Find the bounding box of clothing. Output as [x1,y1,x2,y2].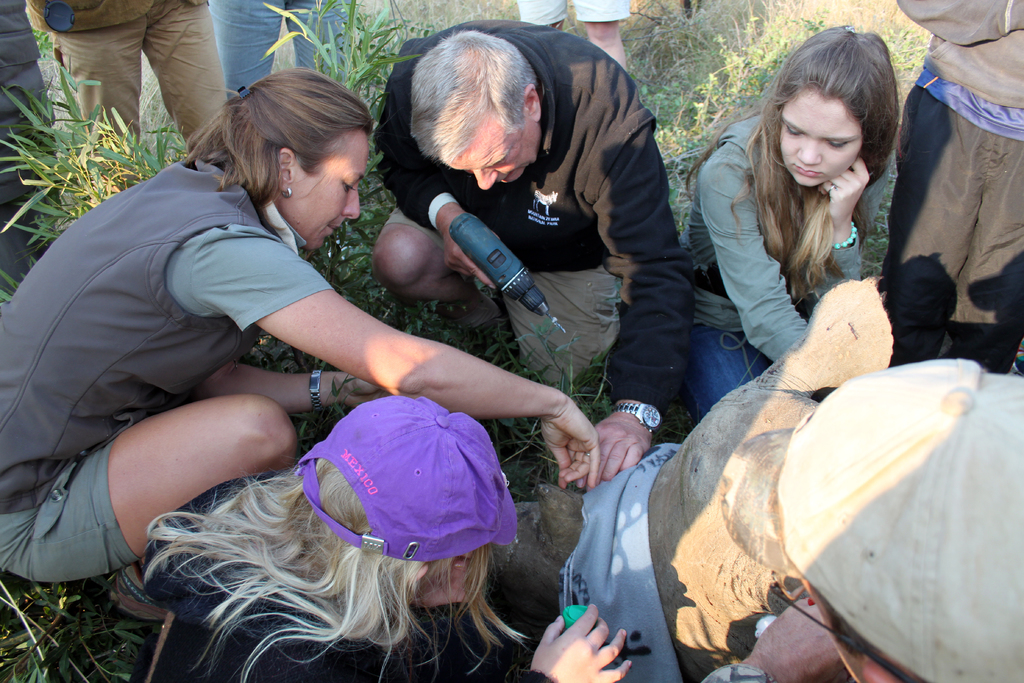
[374,21,689,399].
